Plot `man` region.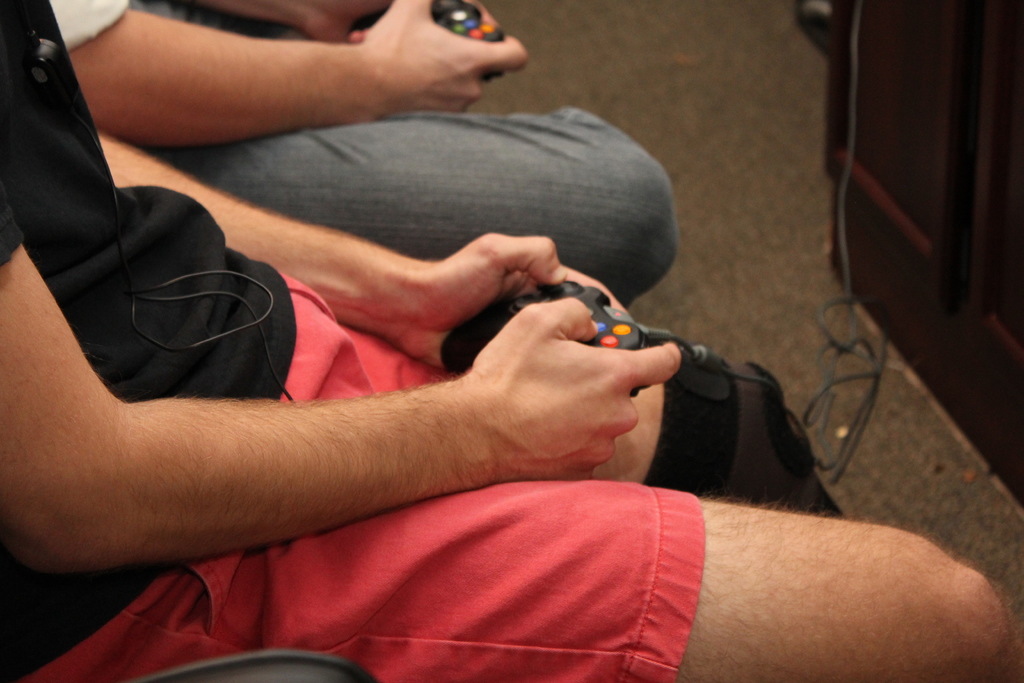
Plotted at (left=0, top=49, right=909, bottom=659).
